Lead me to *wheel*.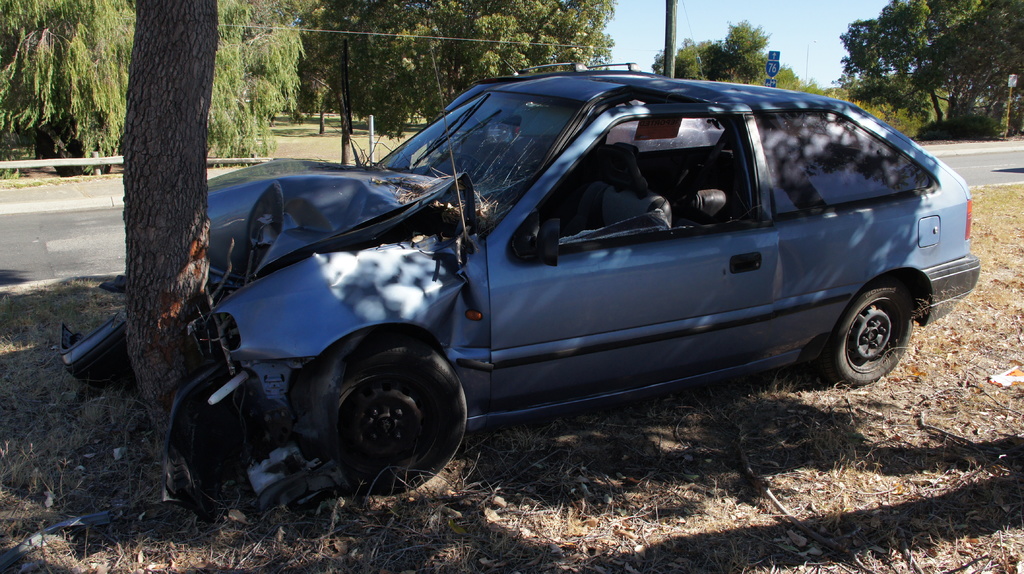
Lead to 832:276:918:372.
